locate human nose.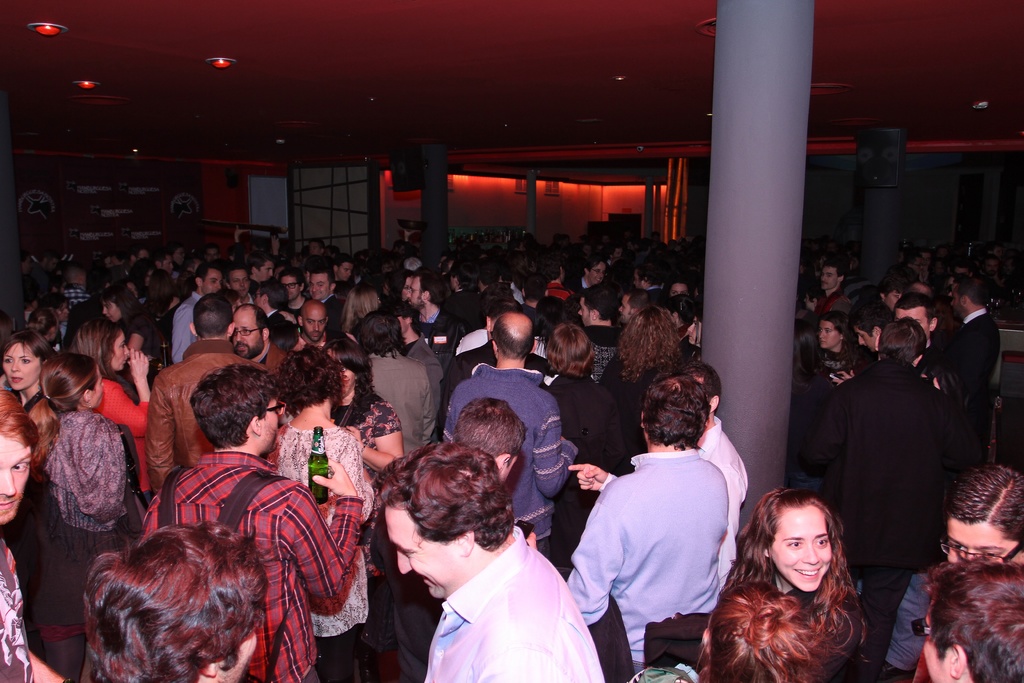
Bounding box: bbox=(405, 290, 412, 299).
